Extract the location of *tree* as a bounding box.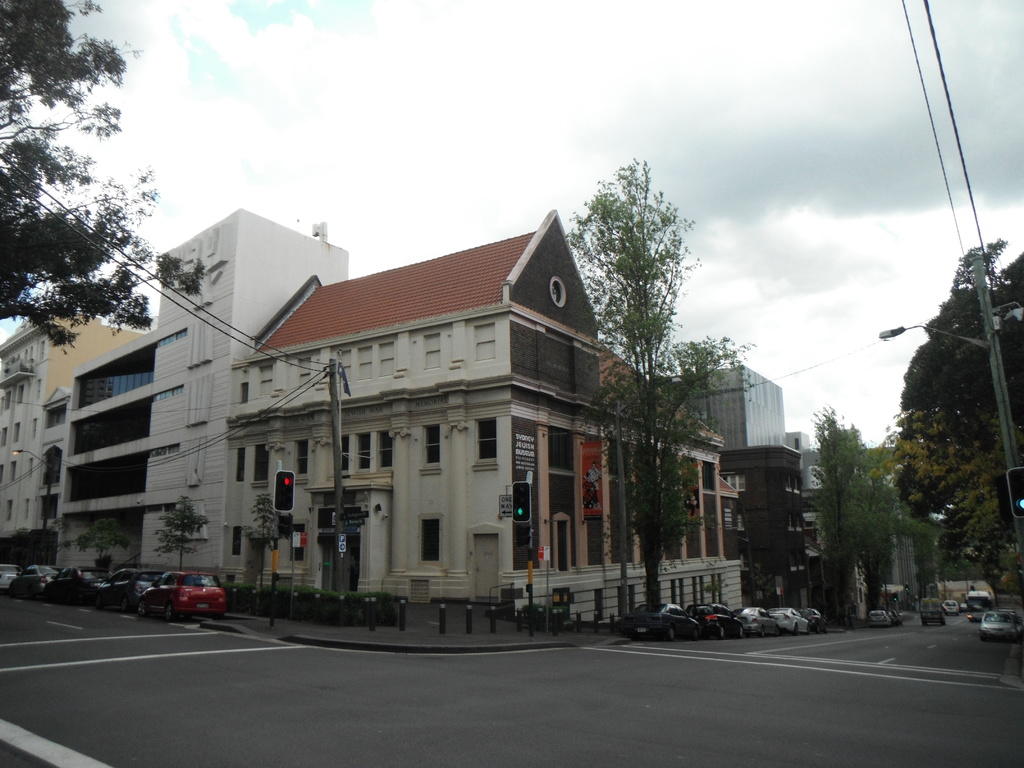
(804, 406, 860, 623).
